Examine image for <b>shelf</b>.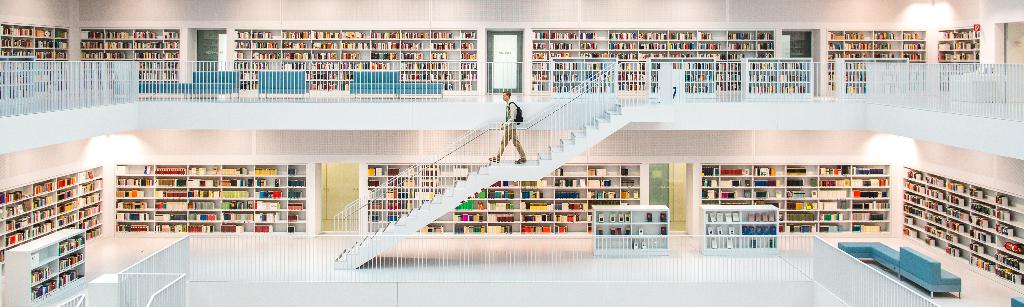
Examination result: x1=504, y1=186, x2=519, y2=201.
